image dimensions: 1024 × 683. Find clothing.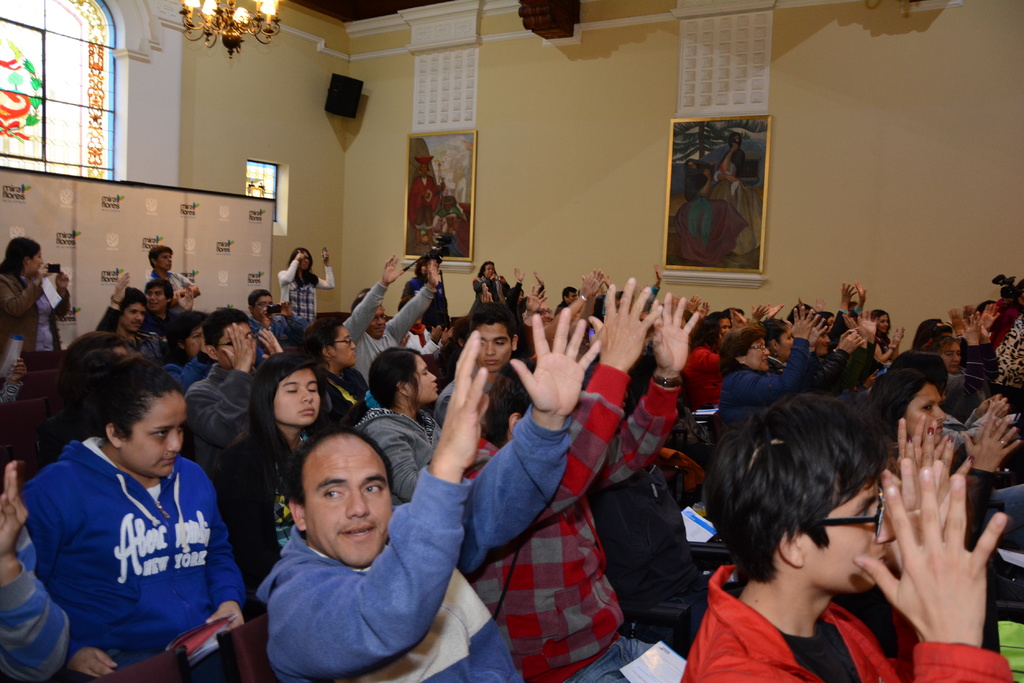
x1=988, y1=321, x2=1023, y2=380.
